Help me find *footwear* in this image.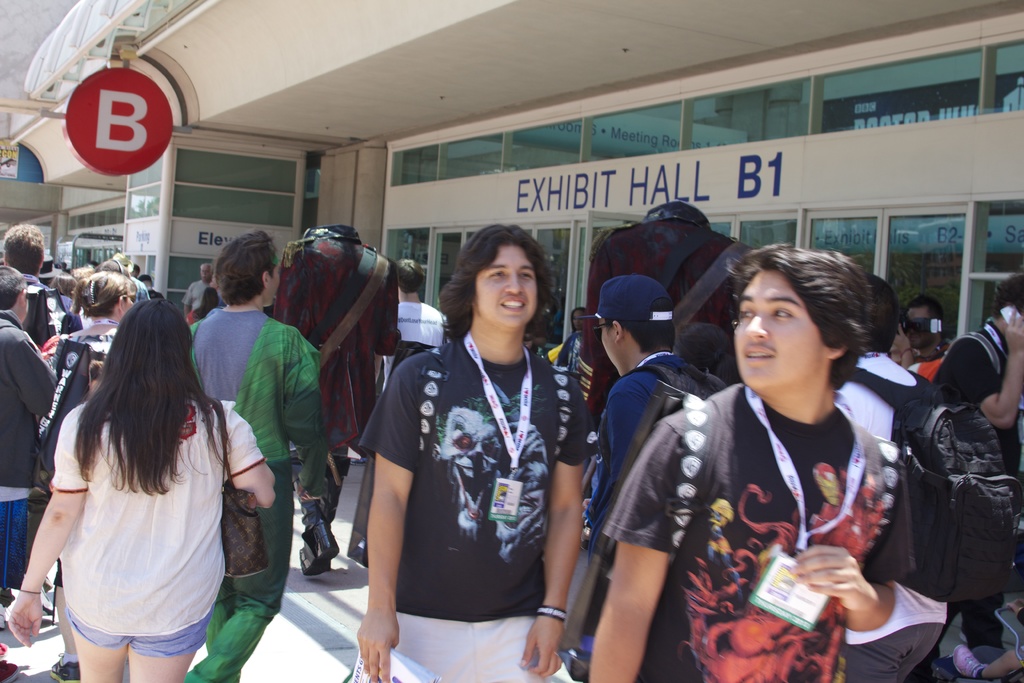
Found it: (left=298, top=509, right=338, bottom=580).
